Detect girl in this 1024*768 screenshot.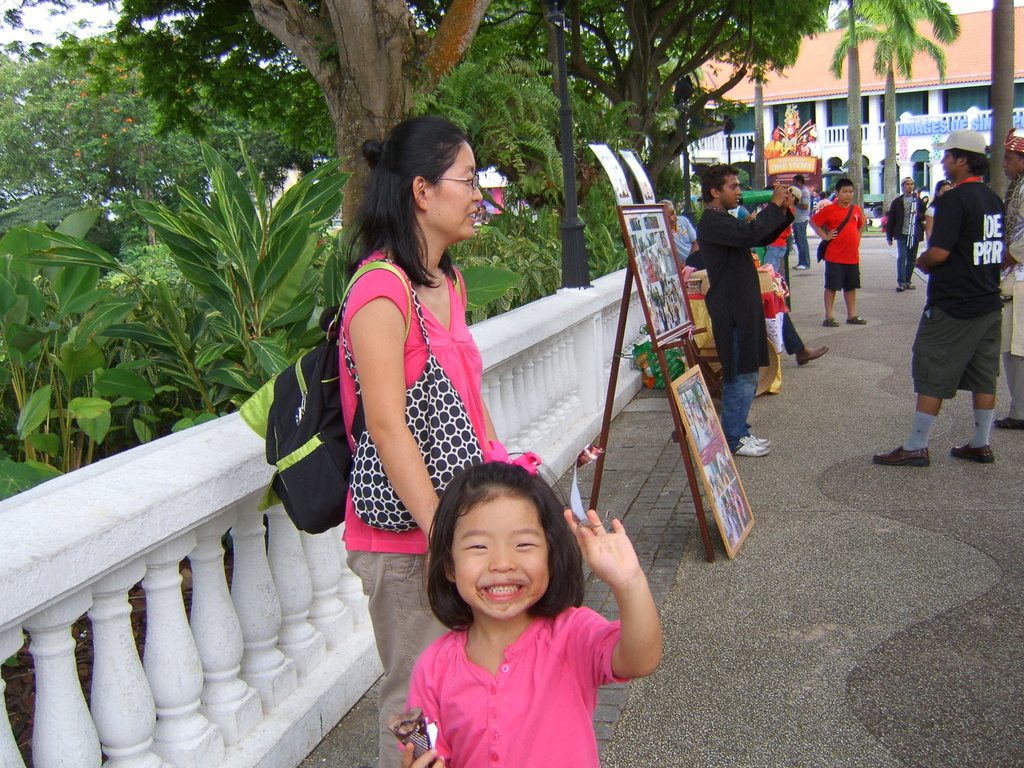
Detection: bbox(388, 436, 664, 767).
